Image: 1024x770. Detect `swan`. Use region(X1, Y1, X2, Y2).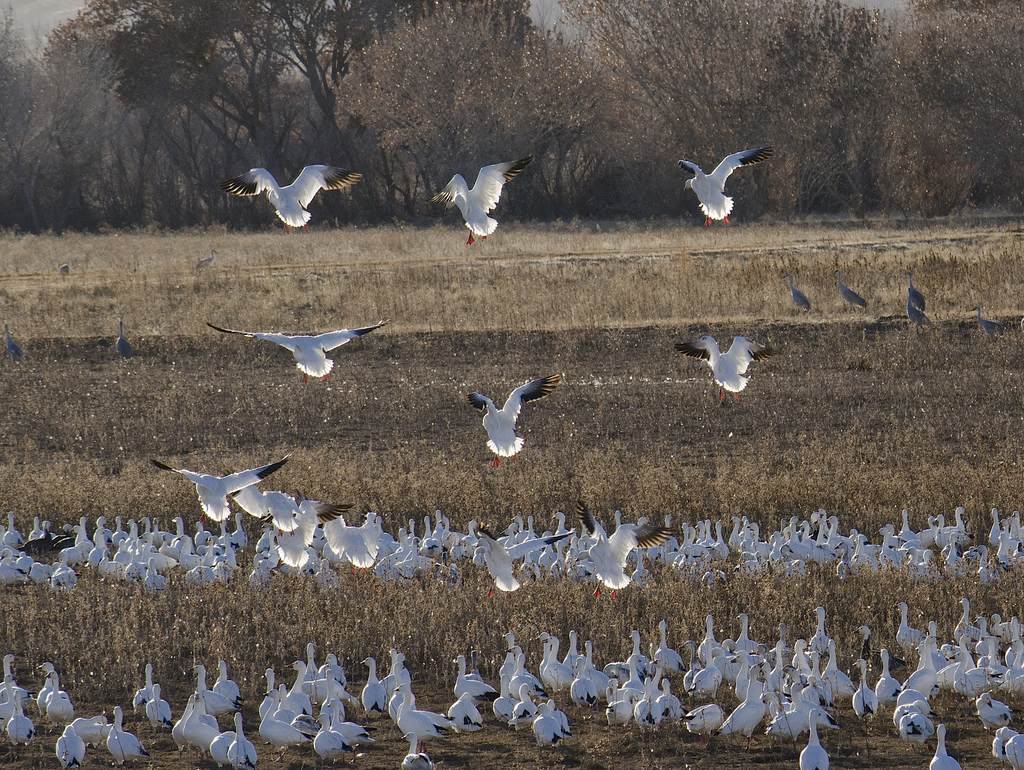
region(940, 643, 1005, 696).
